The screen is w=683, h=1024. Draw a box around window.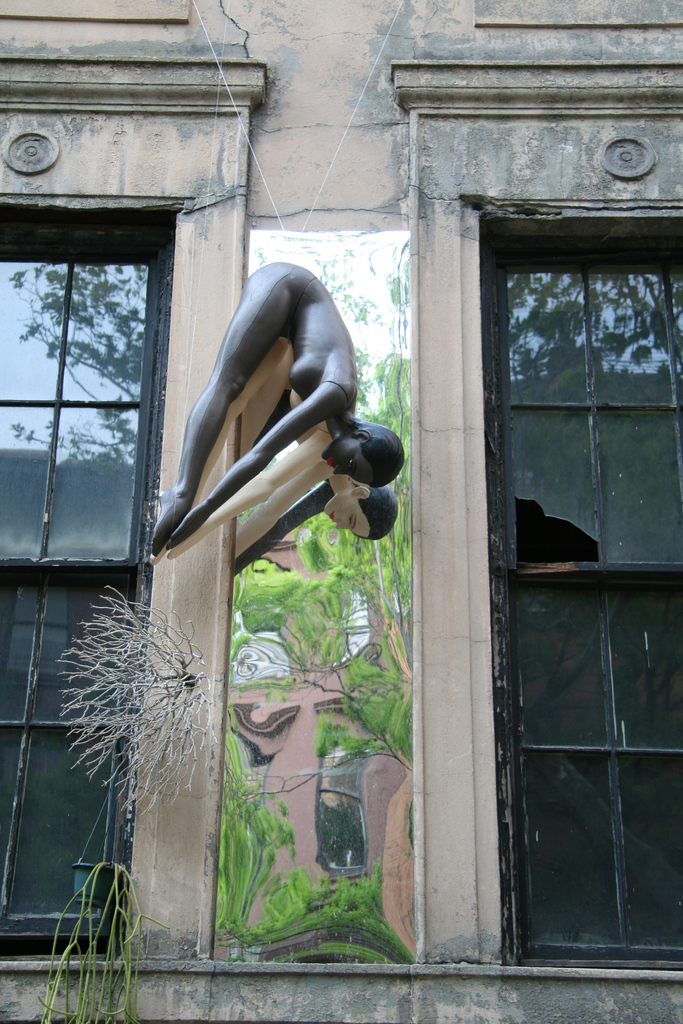
0,42,252,968.
